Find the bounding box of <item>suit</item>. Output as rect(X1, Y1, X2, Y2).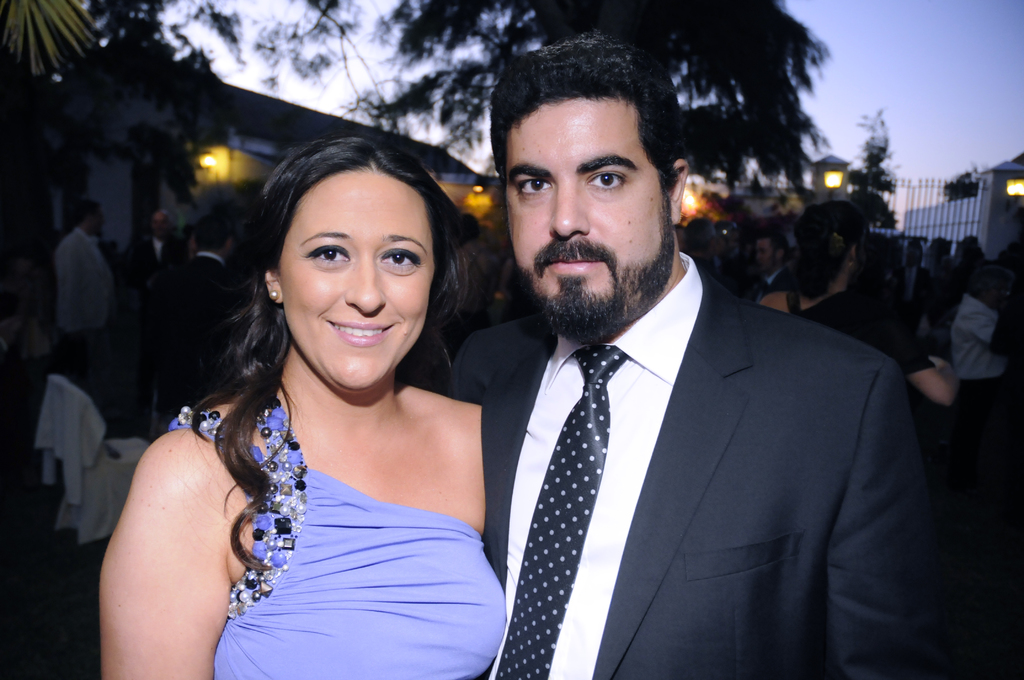
rect(129, 234, 164, 324).
